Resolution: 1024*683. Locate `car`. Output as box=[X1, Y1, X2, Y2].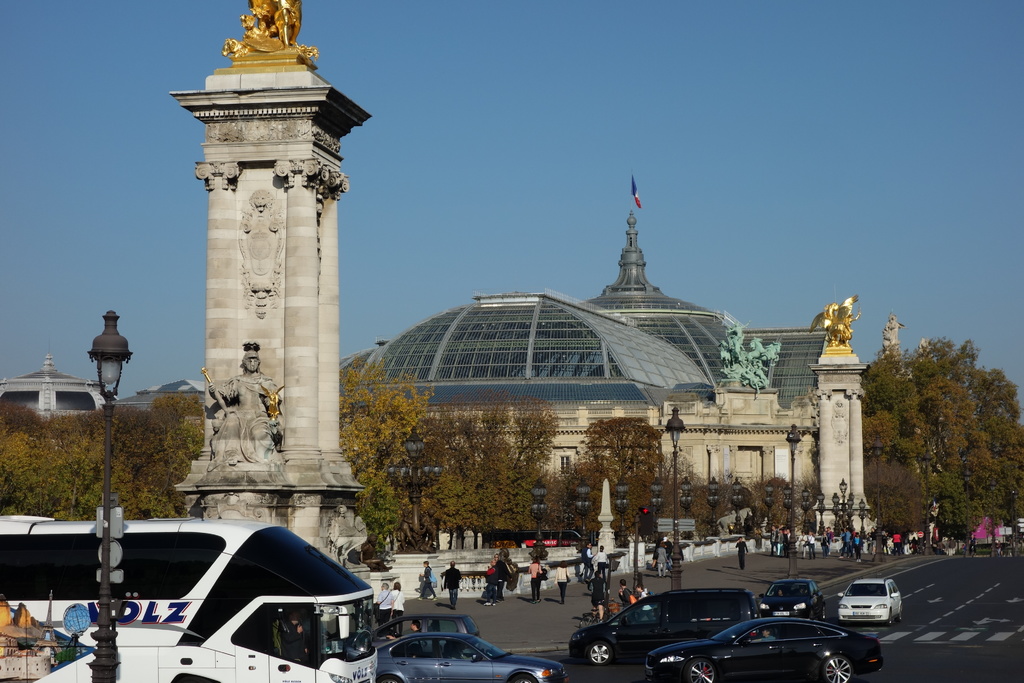
box=[758, 574, 824, 614].
